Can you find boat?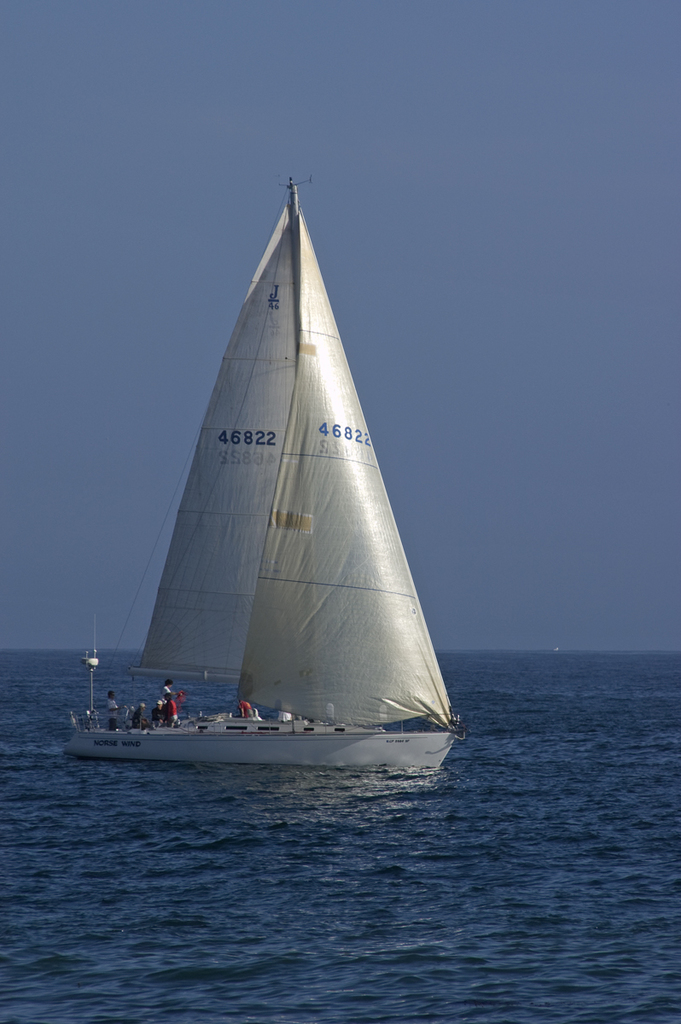
Yes, bounding box: locate(72, 173, 487, 786).
